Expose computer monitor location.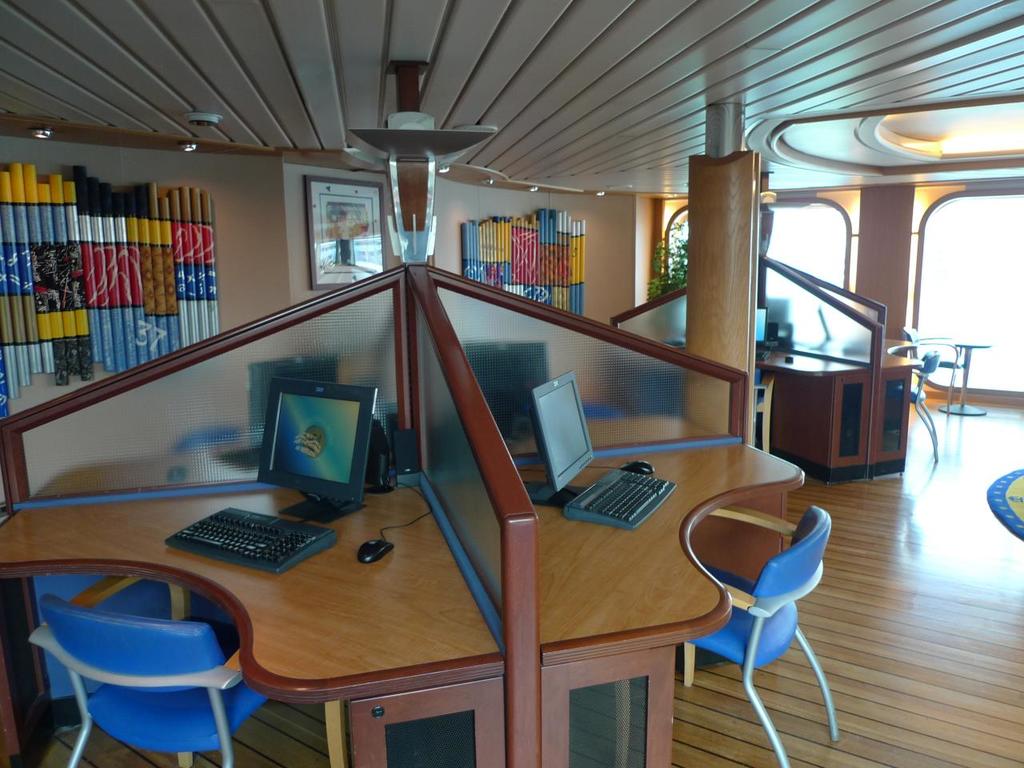
Exposed at (246, 356, 343, 442).
